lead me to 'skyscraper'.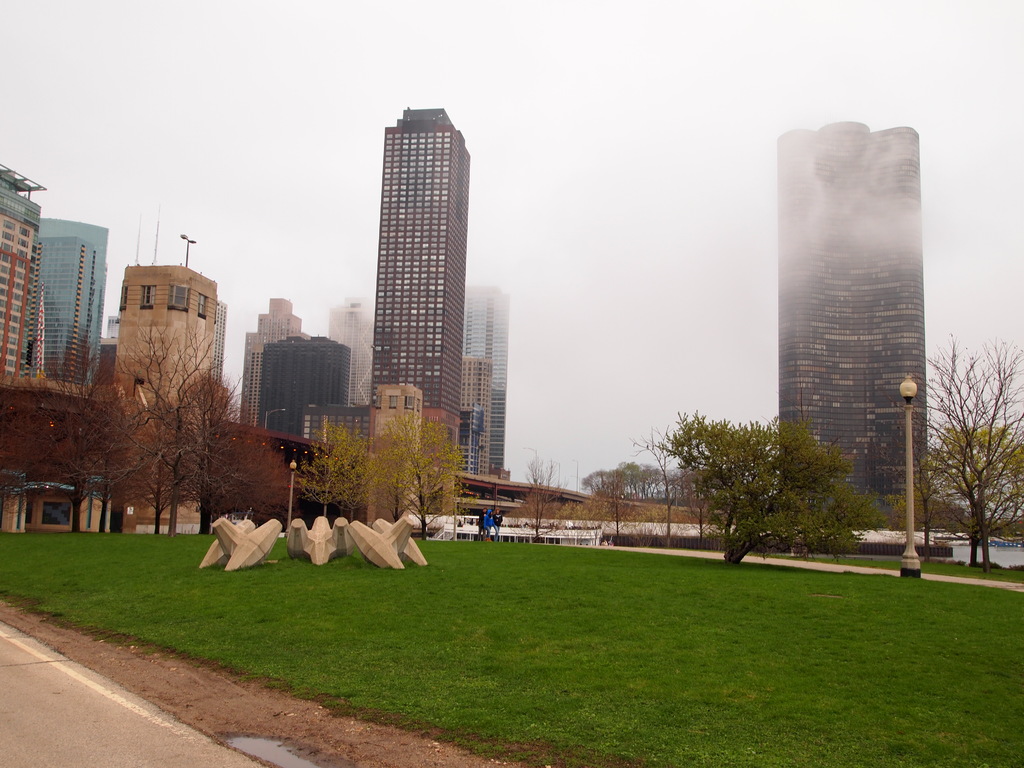
Lead to <box>327,300,373,408</box>.
